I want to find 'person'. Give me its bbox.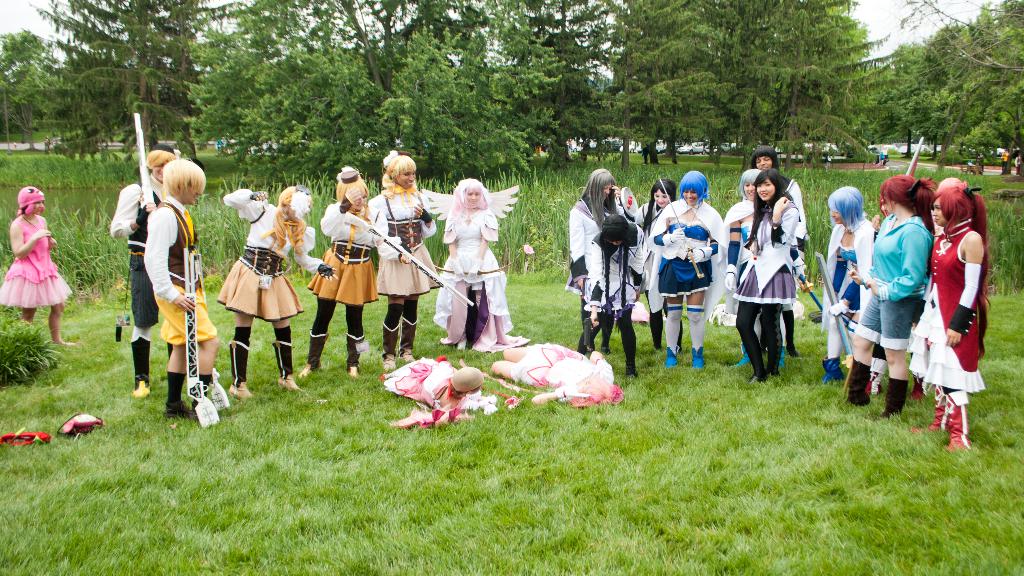
[842,169,930,425].
